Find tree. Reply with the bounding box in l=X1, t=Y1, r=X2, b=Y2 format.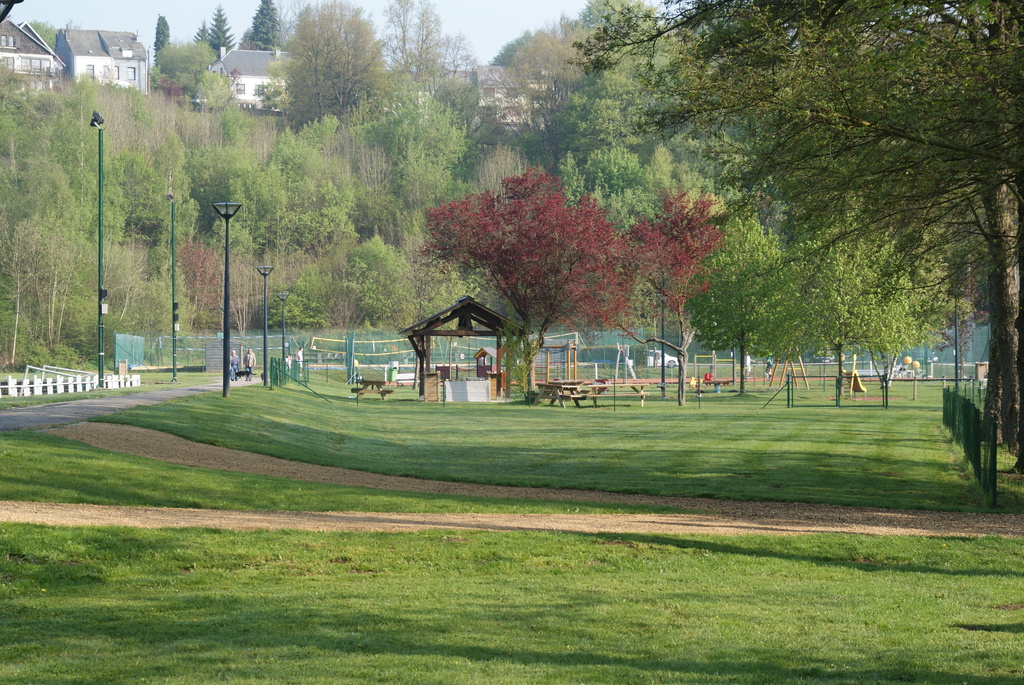
l=205, t=0, r=230, b=51.
